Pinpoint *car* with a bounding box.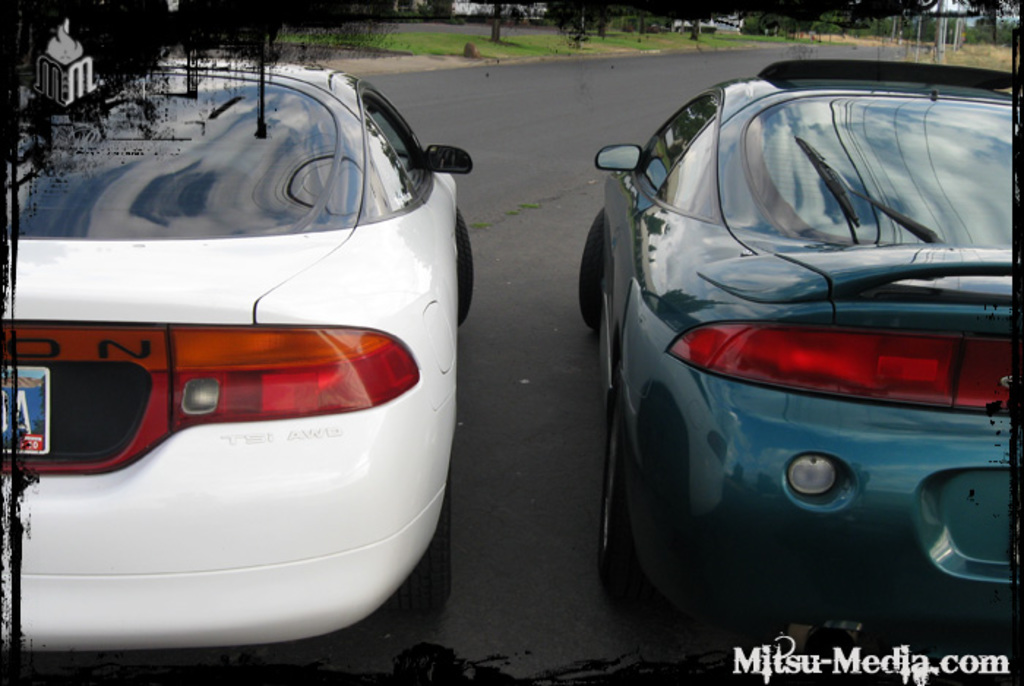
BBox(0, 53, 474, 657).
